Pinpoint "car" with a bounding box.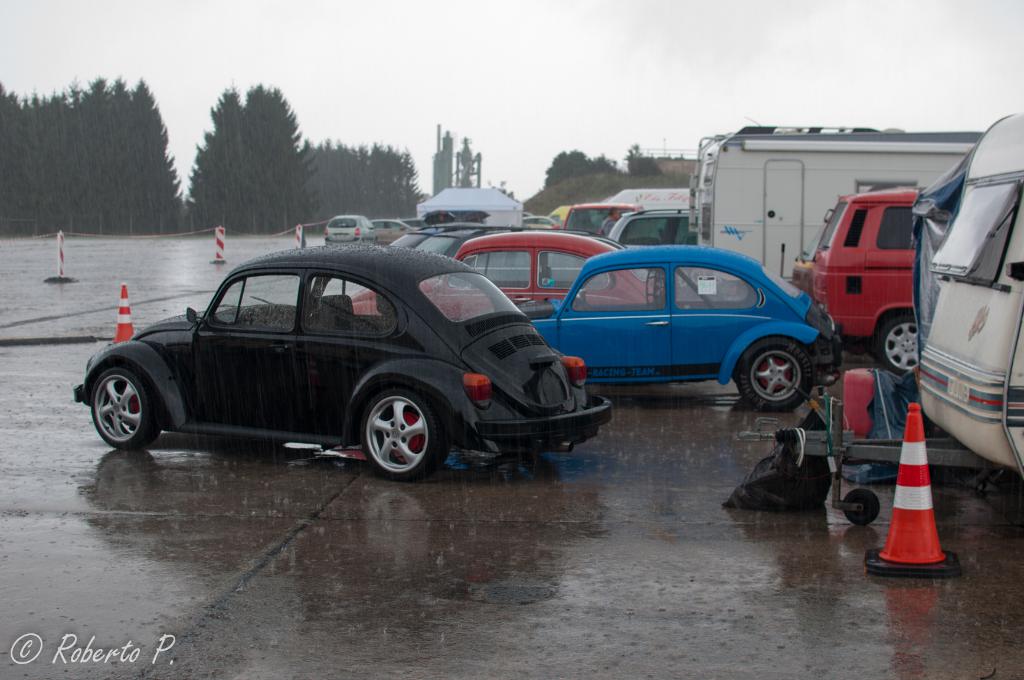
(left=325, top=206, right=385, bottom=248).
